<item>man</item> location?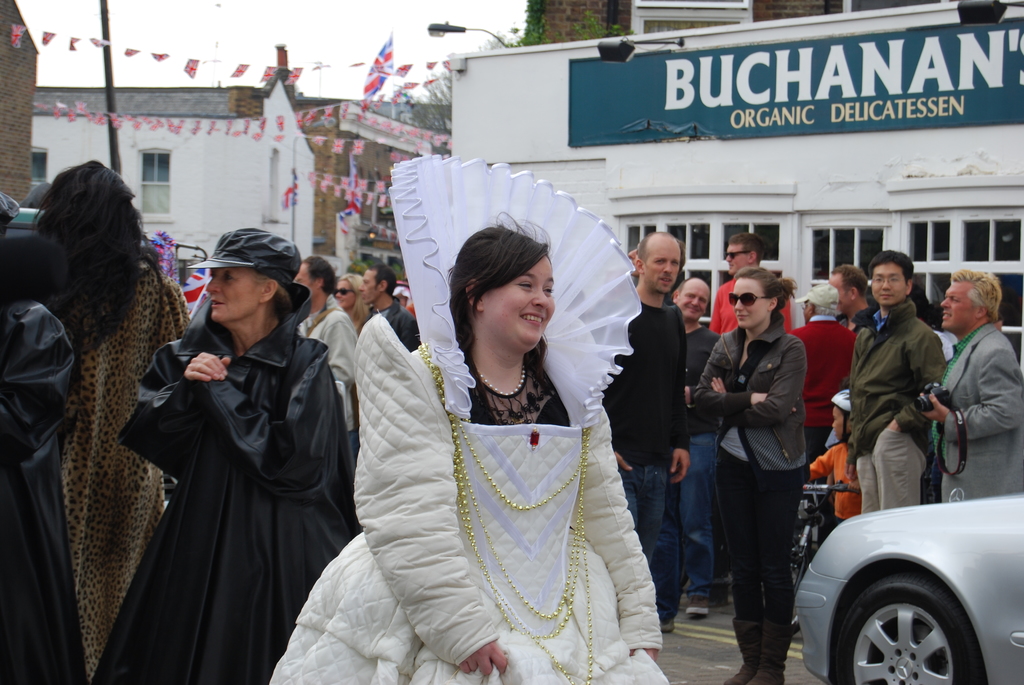
(x1=363, y1=265, x2=422, y2=349)
